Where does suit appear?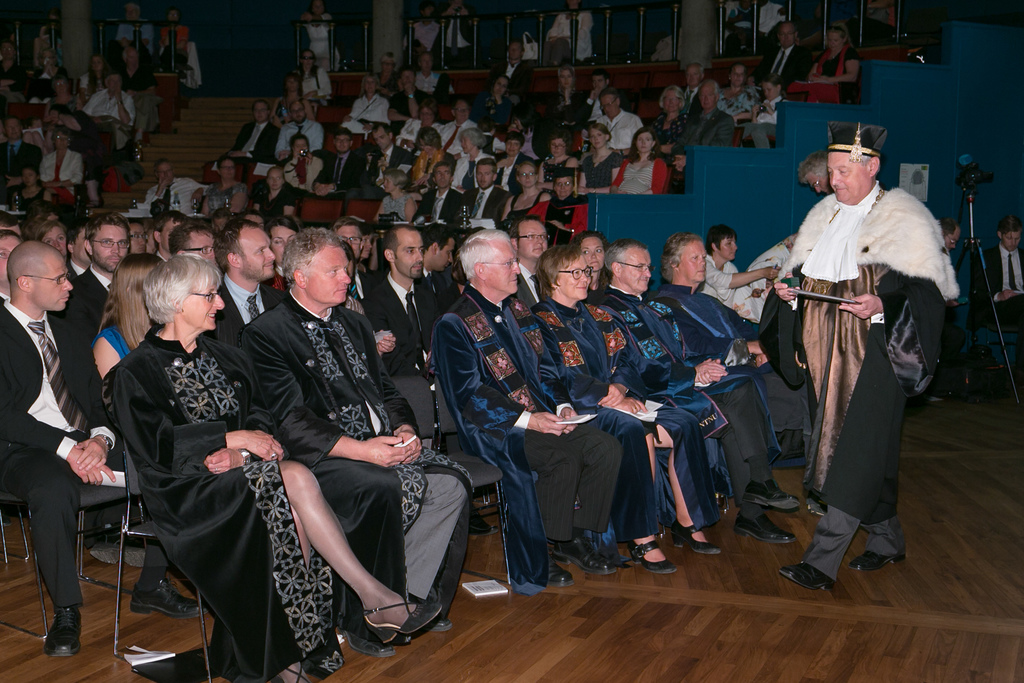
Appears at 156, 250, 169, 263.
